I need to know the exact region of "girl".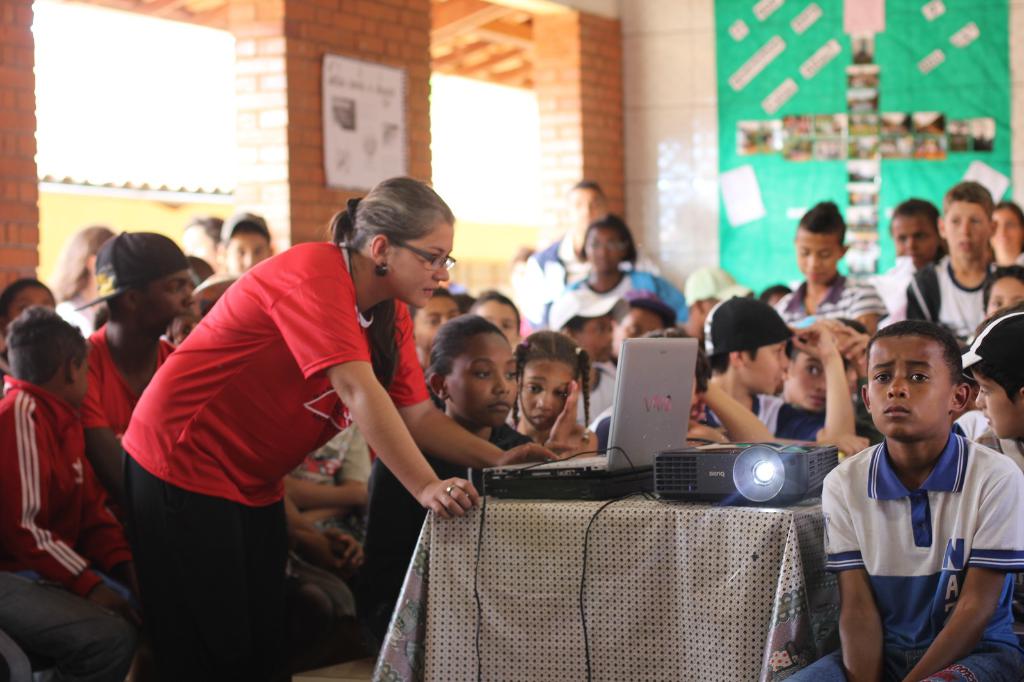
Region: <box>891,196,946,271</box>.
